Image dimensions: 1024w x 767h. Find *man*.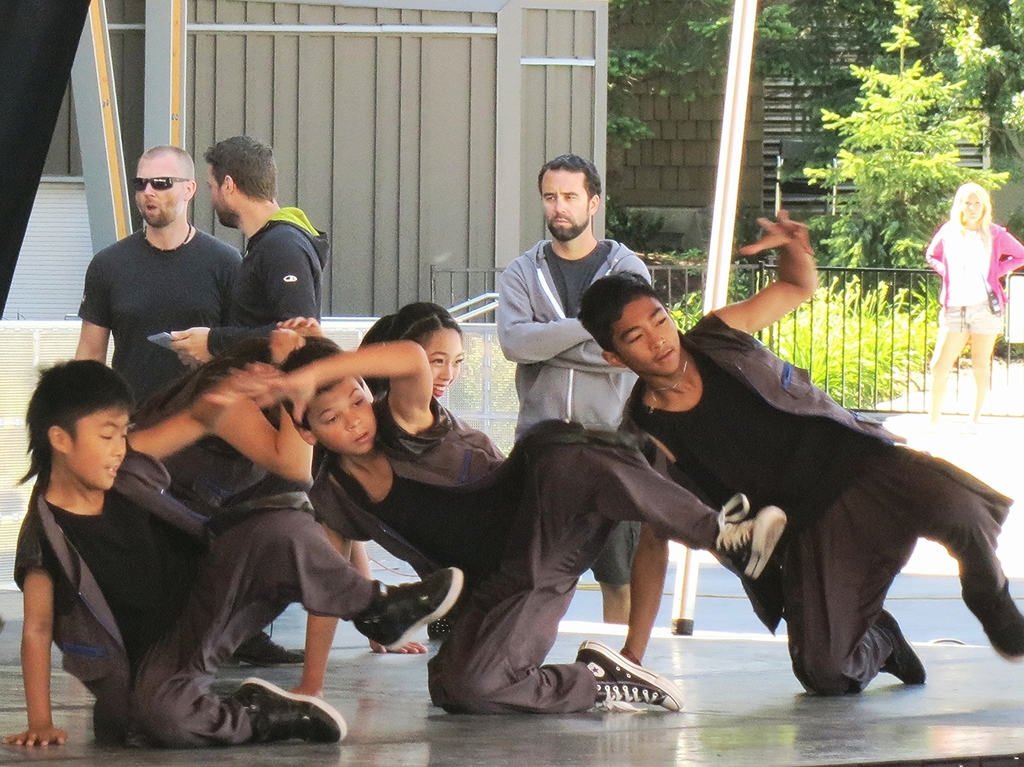
pyautogui.locateOnScreen(497, 154, 651, 626).
